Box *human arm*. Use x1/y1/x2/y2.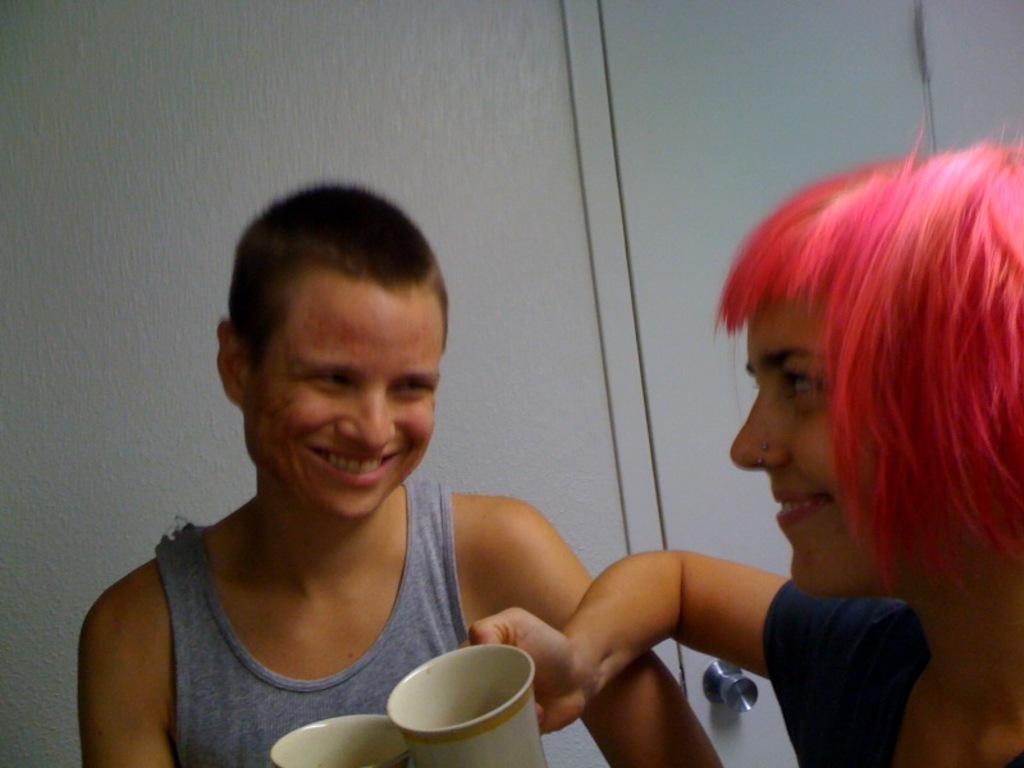
69/515/188/755.
